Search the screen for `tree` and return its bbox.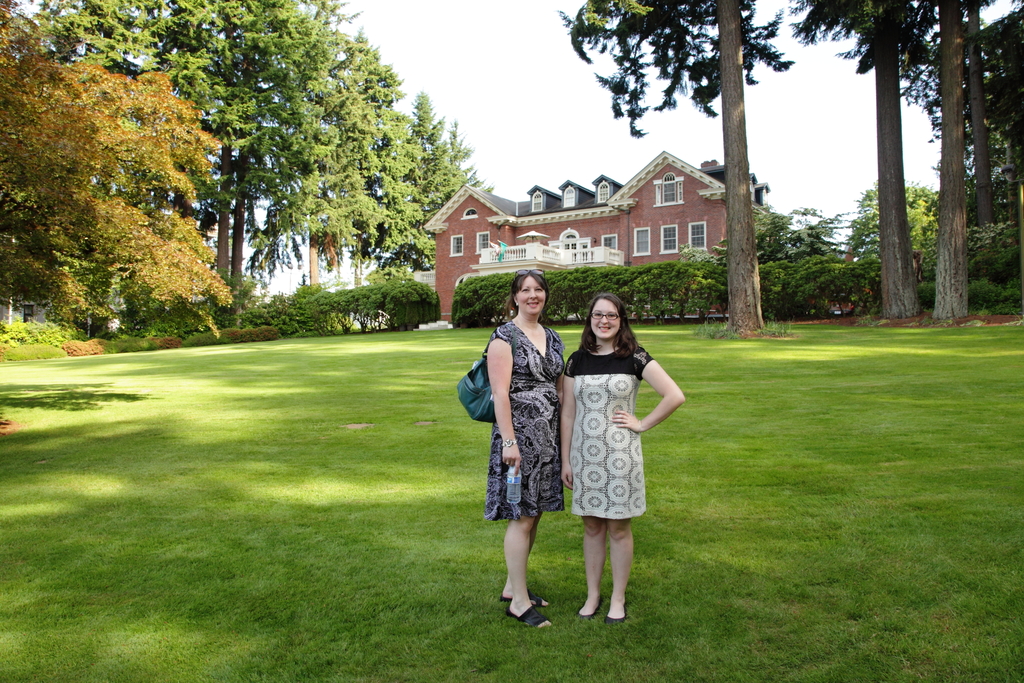
Found: (33,0,481,291).
